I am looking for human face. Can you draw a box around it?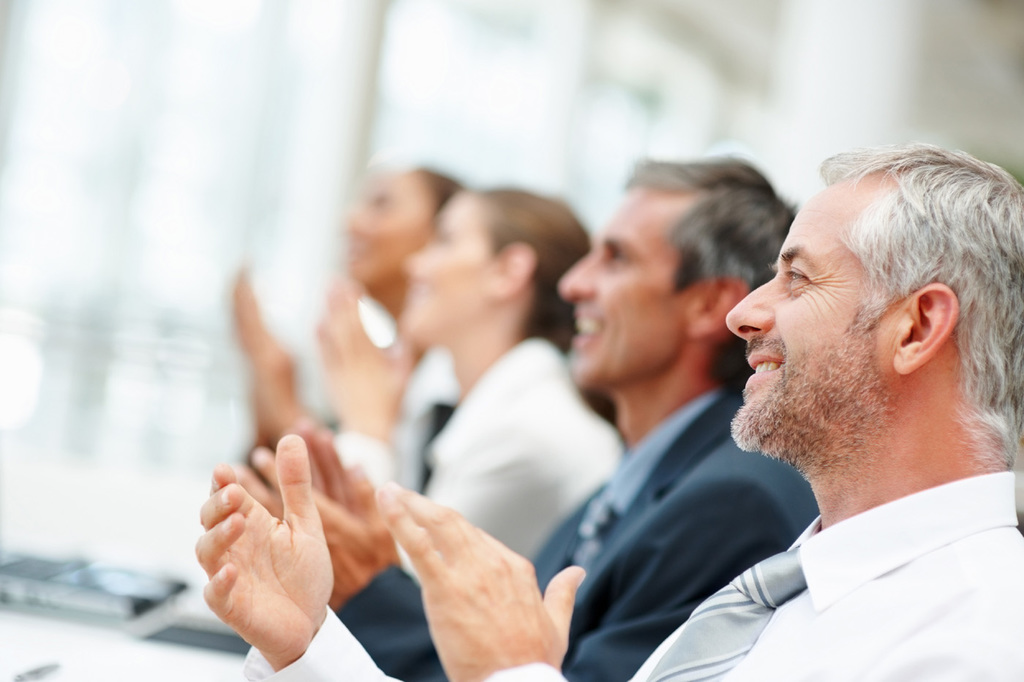
Sure, the bounding box is region(404, 197, 507, 352).
